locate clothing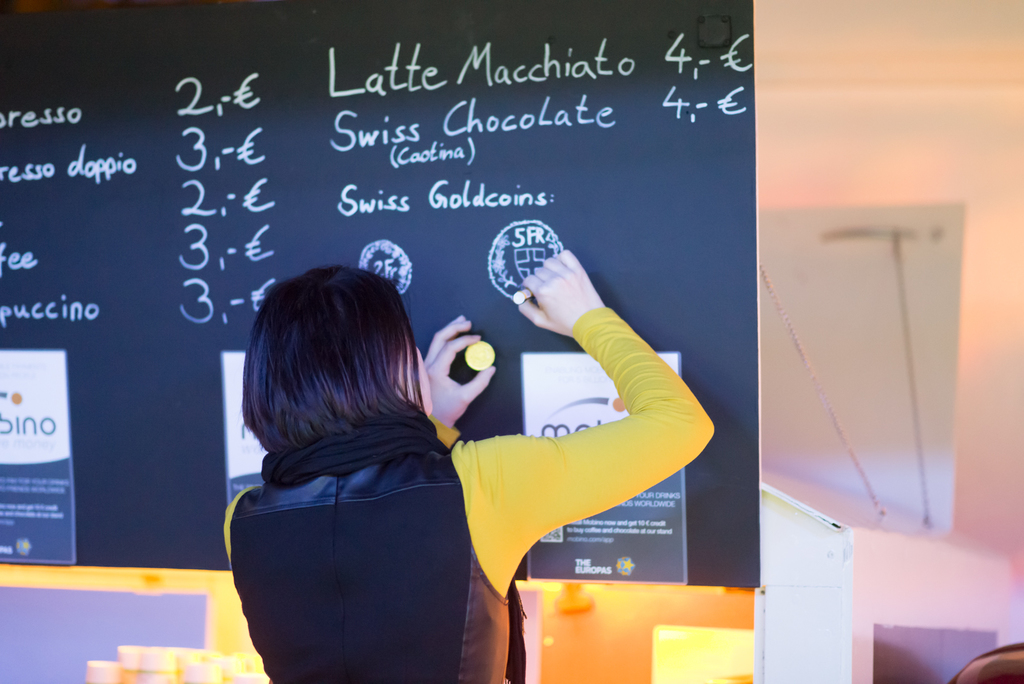
226,303,716,683
